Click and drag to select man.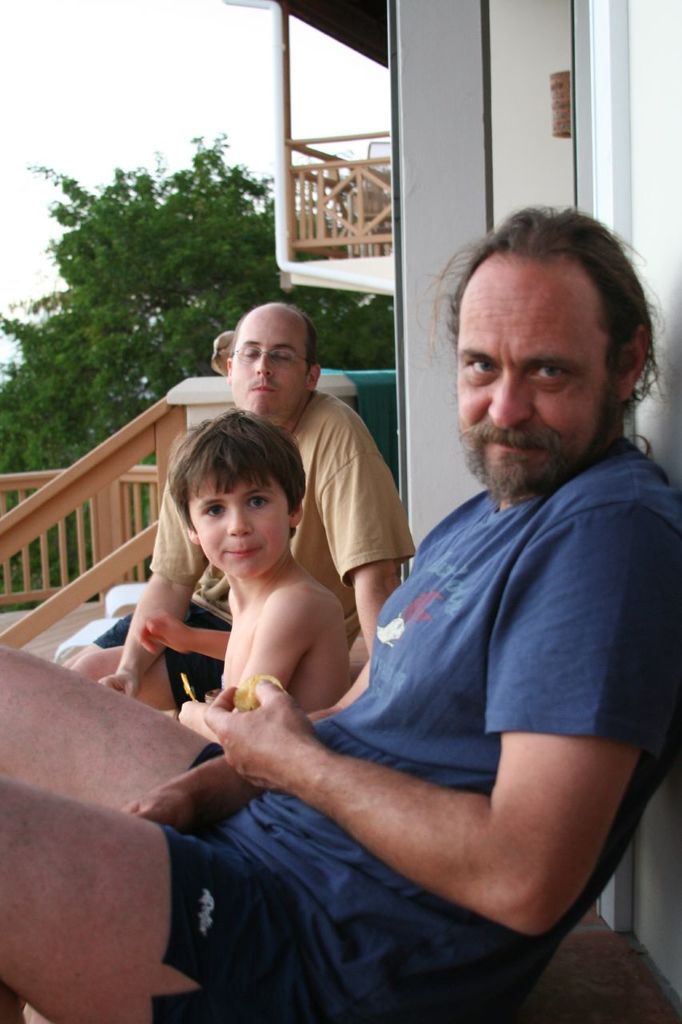
Selection: (1,203,681,1023).
